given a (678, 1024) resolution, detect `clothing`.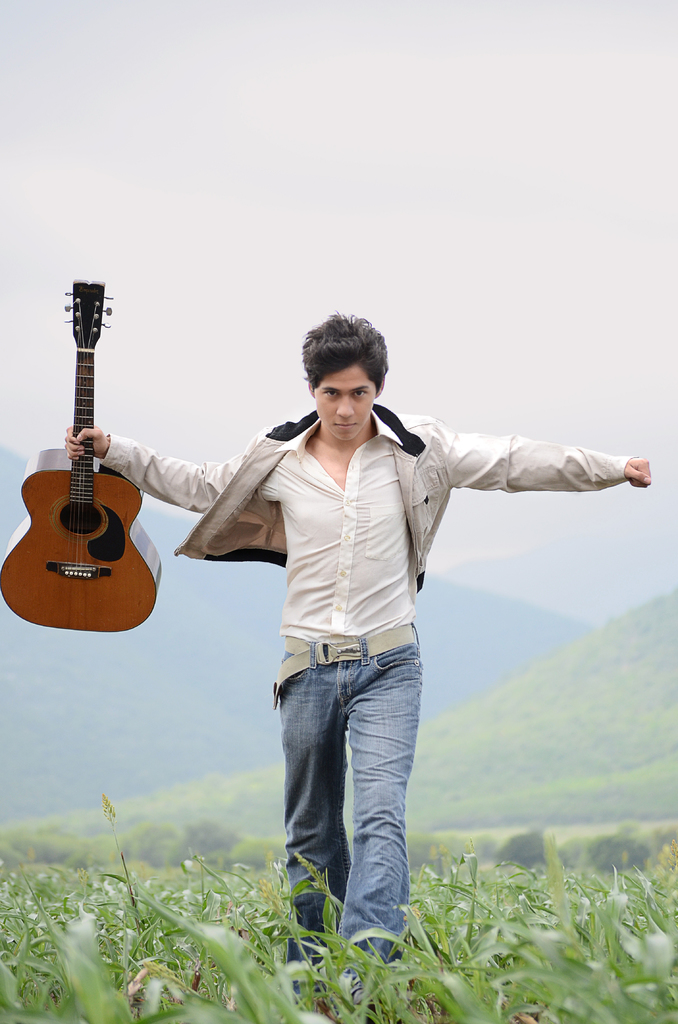
rect(159, 348, 559, 877).
